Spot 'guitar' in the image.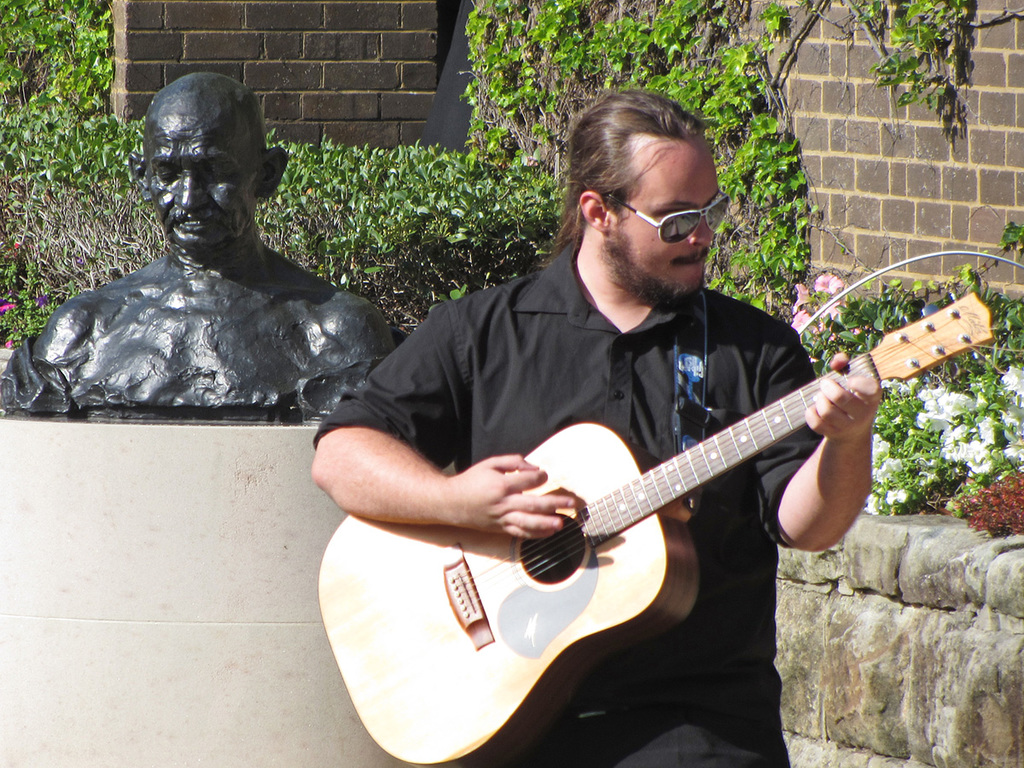
'guitar' found at {"left": 318, "top": 290, "right": 1023, "bottom": 766}.
